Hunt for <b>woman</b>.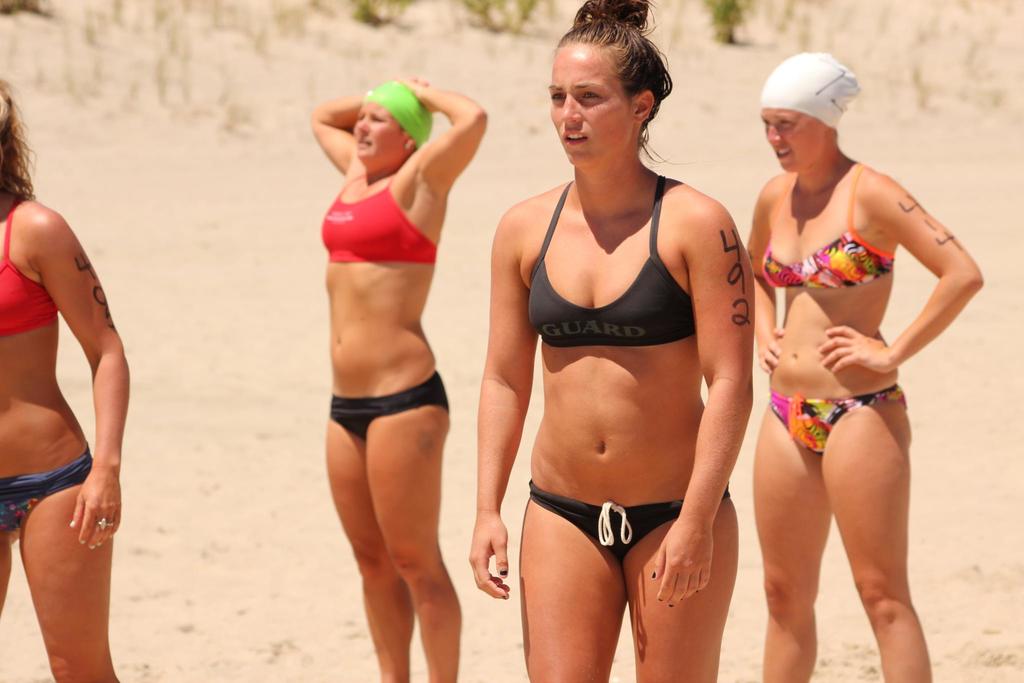
Hunted down at region(467, 0, 755, 682).
